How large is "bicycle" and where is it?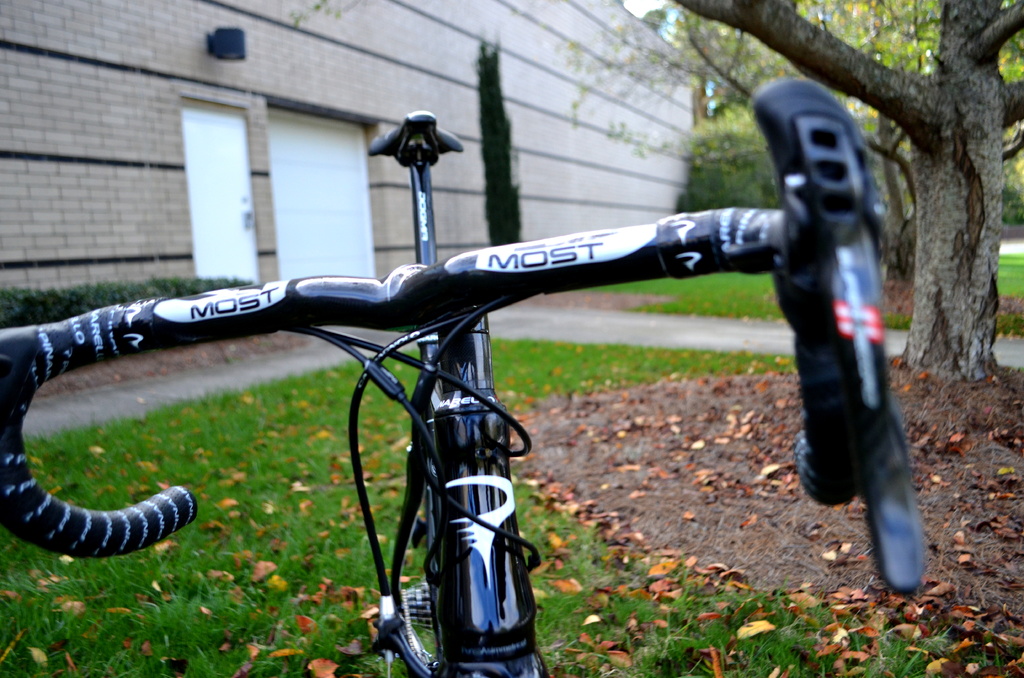
Bounding box: (71,72,890,647).
